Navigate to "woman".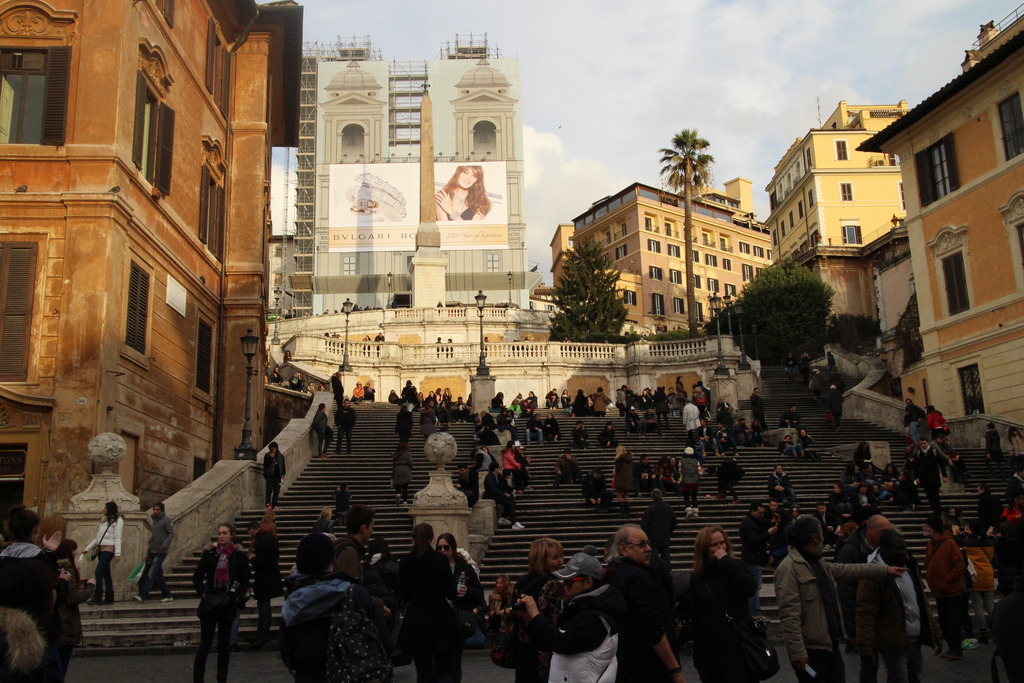
Navigation target: detection(484, 574, 516, 641).
